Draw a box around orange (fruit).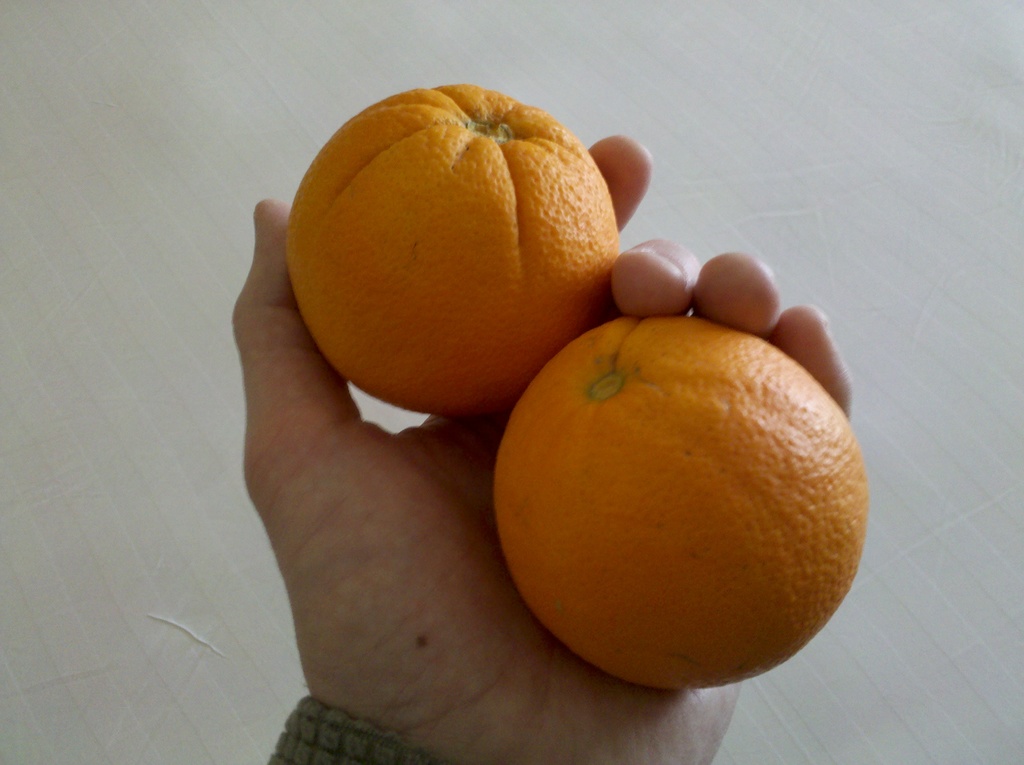
<bbox>494, 316, 871, 691</bbox>.
